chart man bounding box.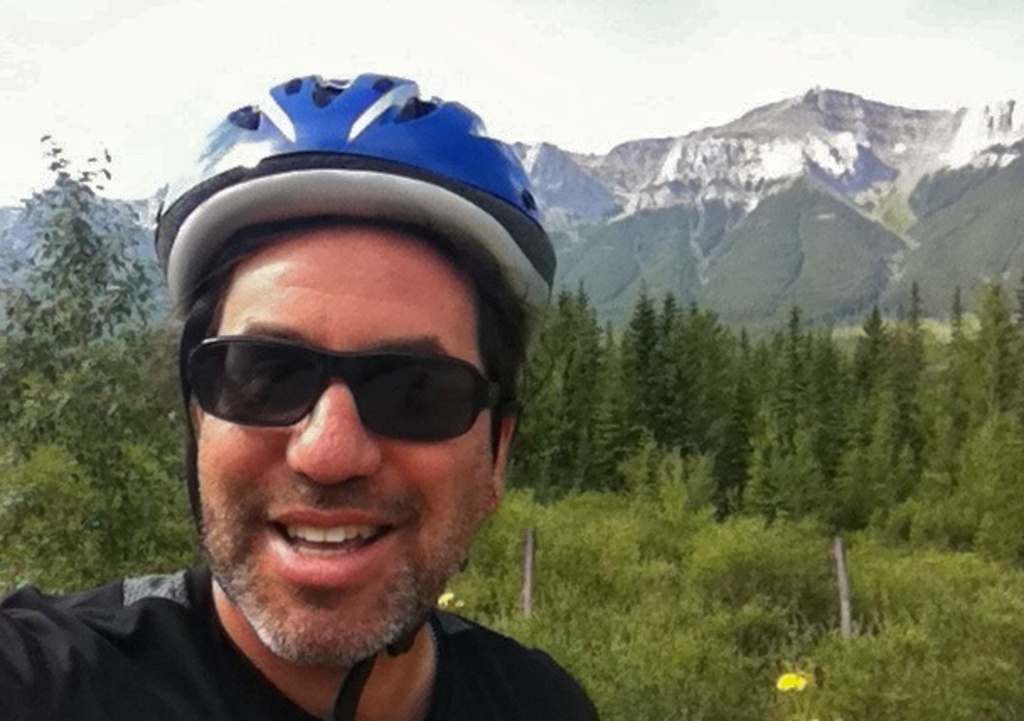
Charted: 0/99/702/720.
